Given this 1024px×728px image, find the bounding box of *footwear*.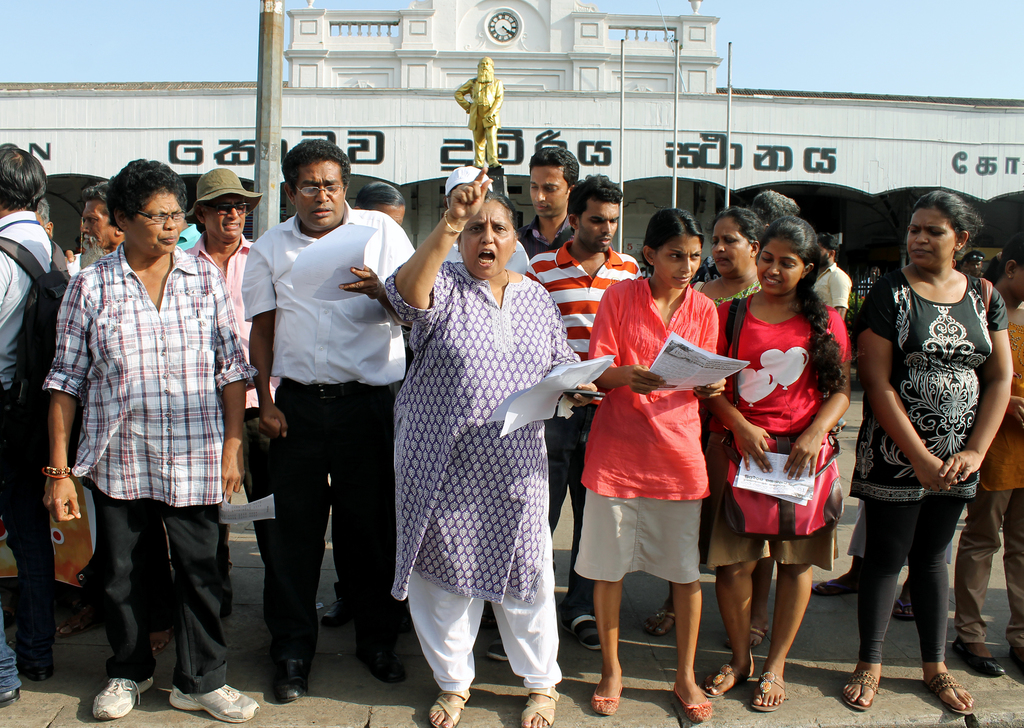
bbox=(648, 610, 677, 636).
